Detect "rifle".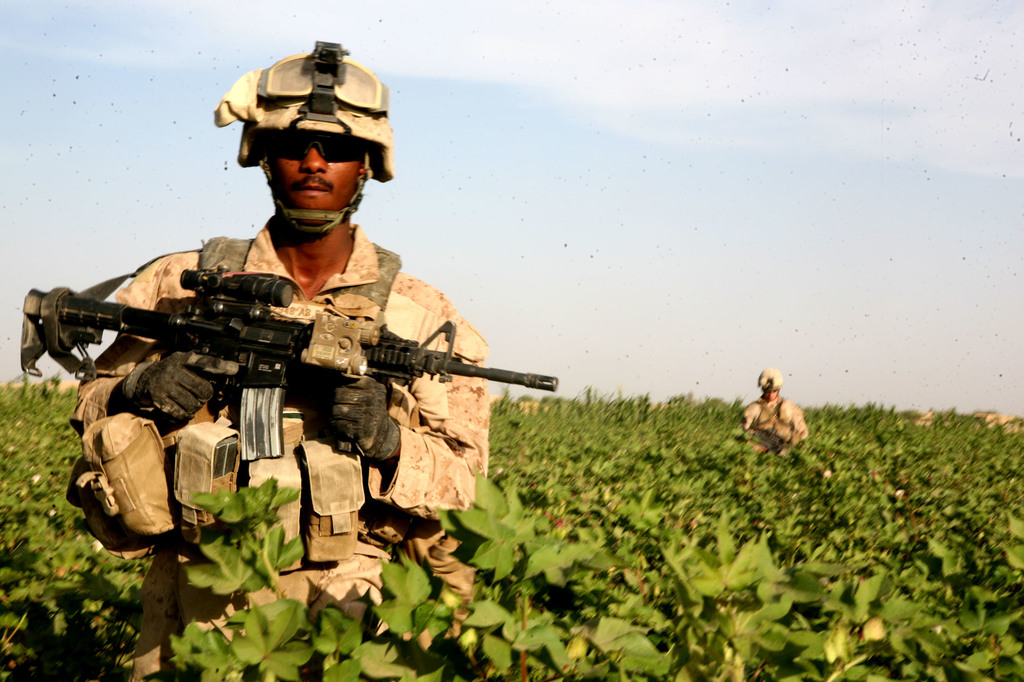
Detected at region(745, 424, 790, 456).
